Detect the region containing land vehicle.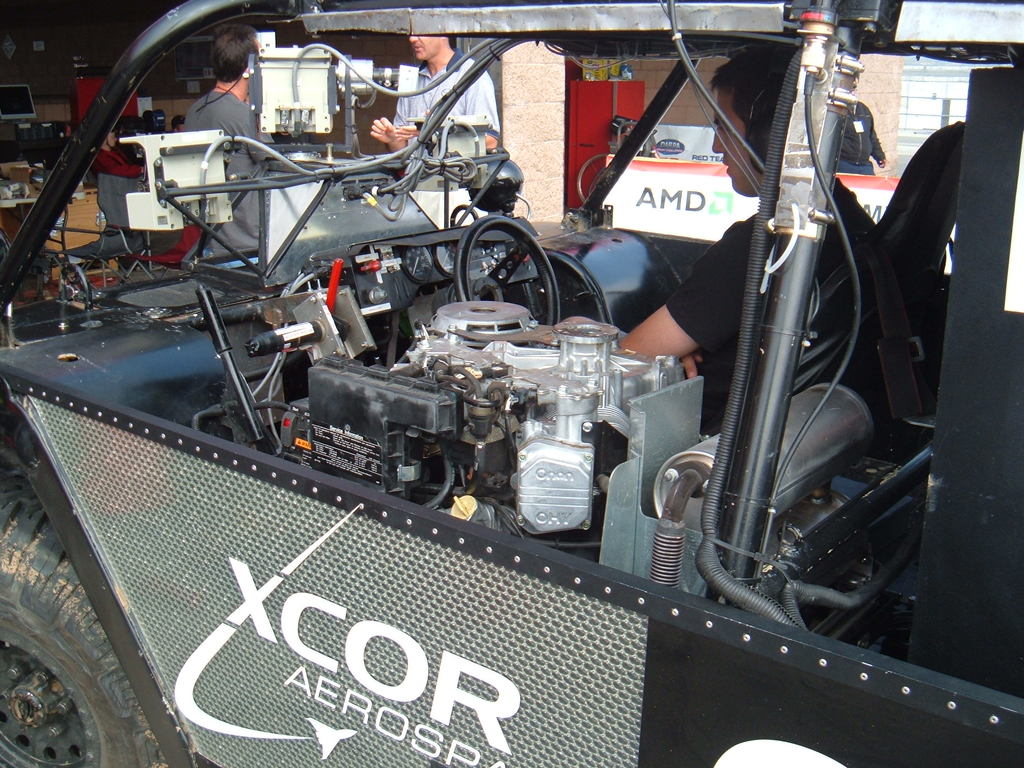
0,53,992,727.
